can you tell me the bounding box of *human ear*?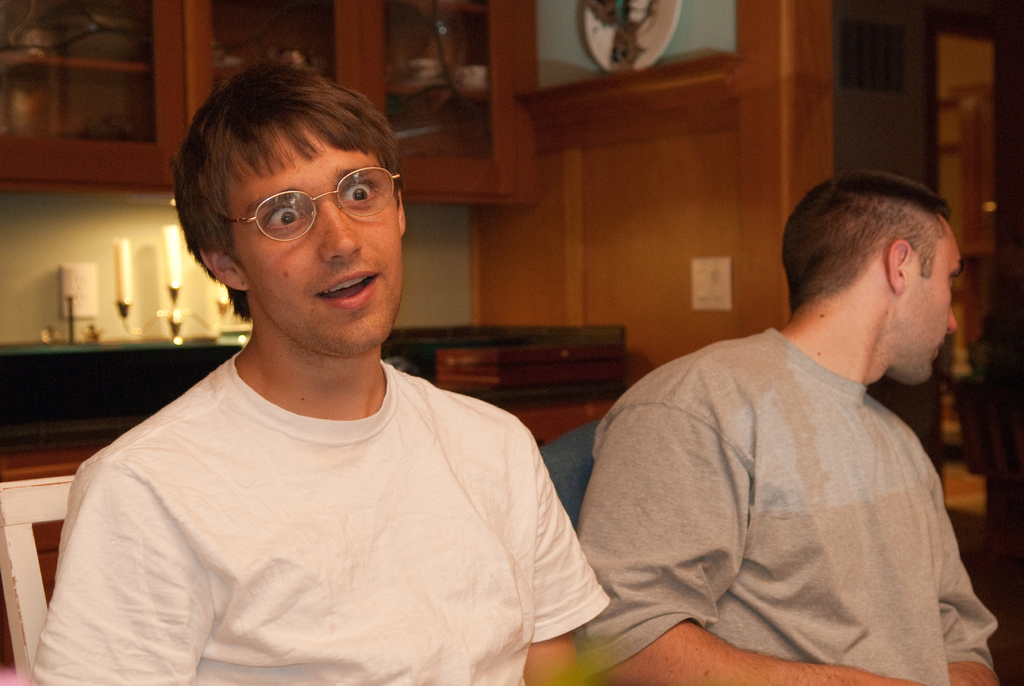
197,241,252,289.
